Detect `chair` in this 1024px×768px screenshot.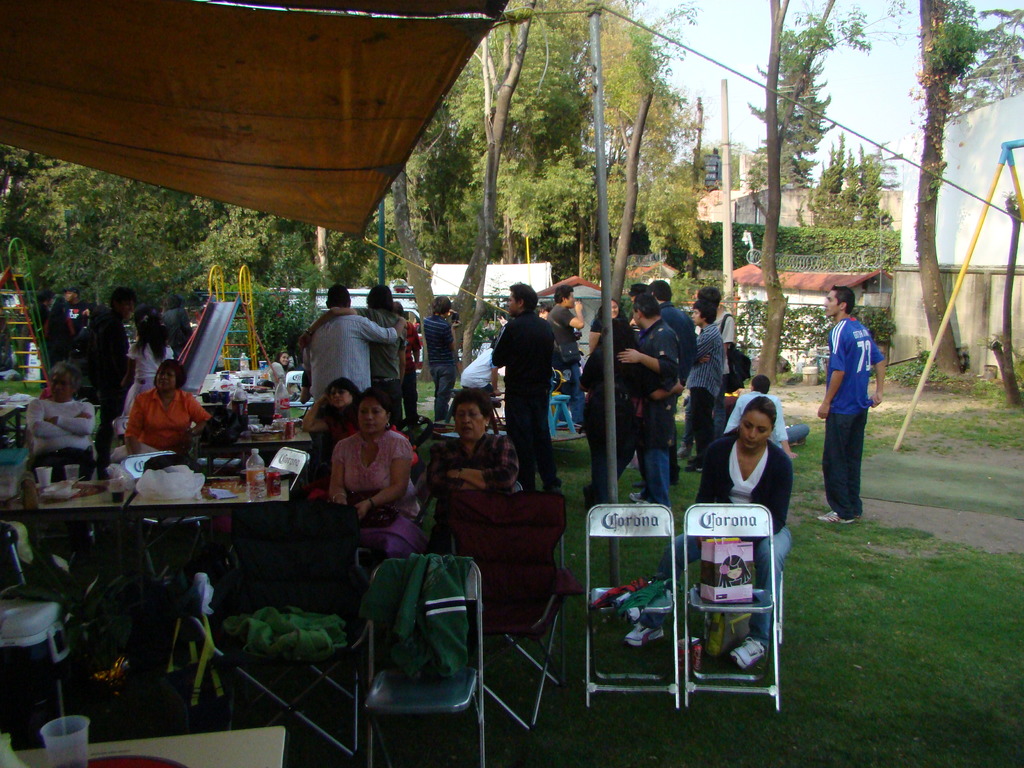
Detection: x1=579, y1=501, x2=682, y2=713.
